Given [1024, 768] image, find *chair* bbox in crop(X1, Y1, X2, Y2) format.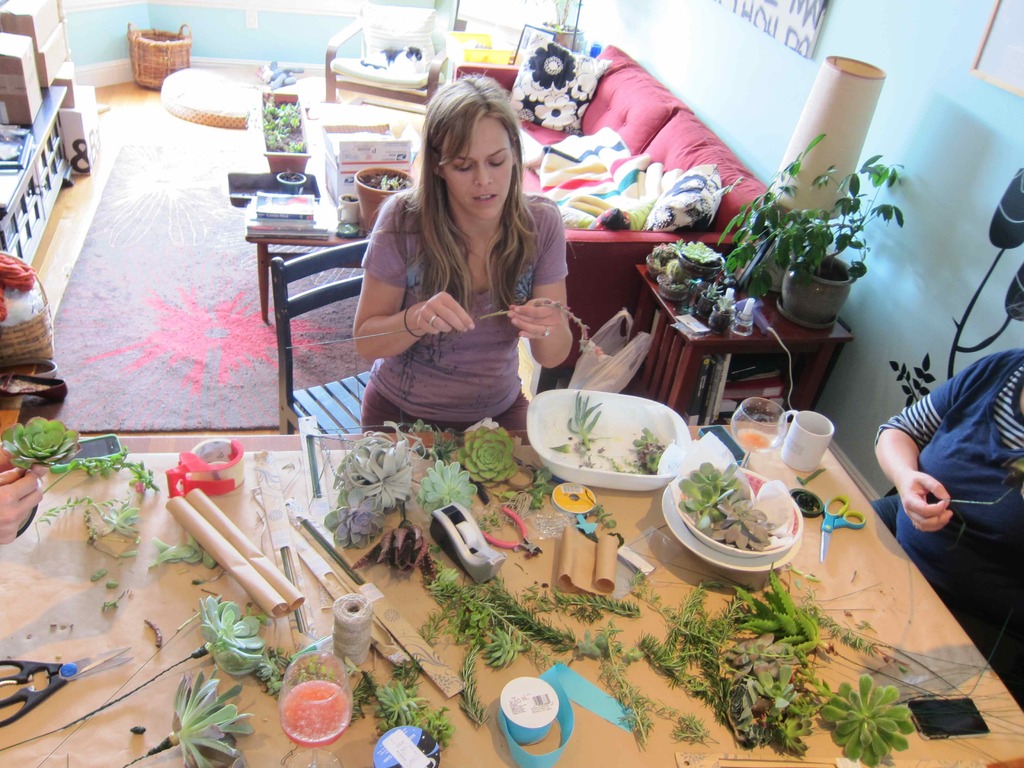
crop(320, 3, 449, 116).
